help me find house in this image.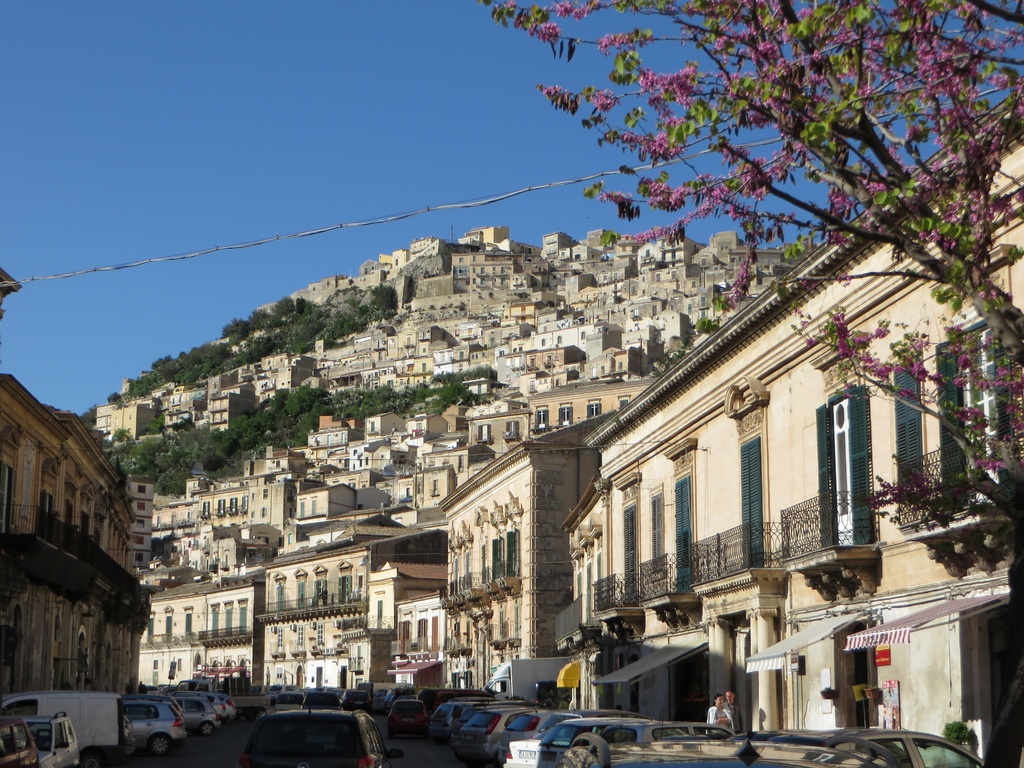
Found it: 204, 566, 260, 689.
